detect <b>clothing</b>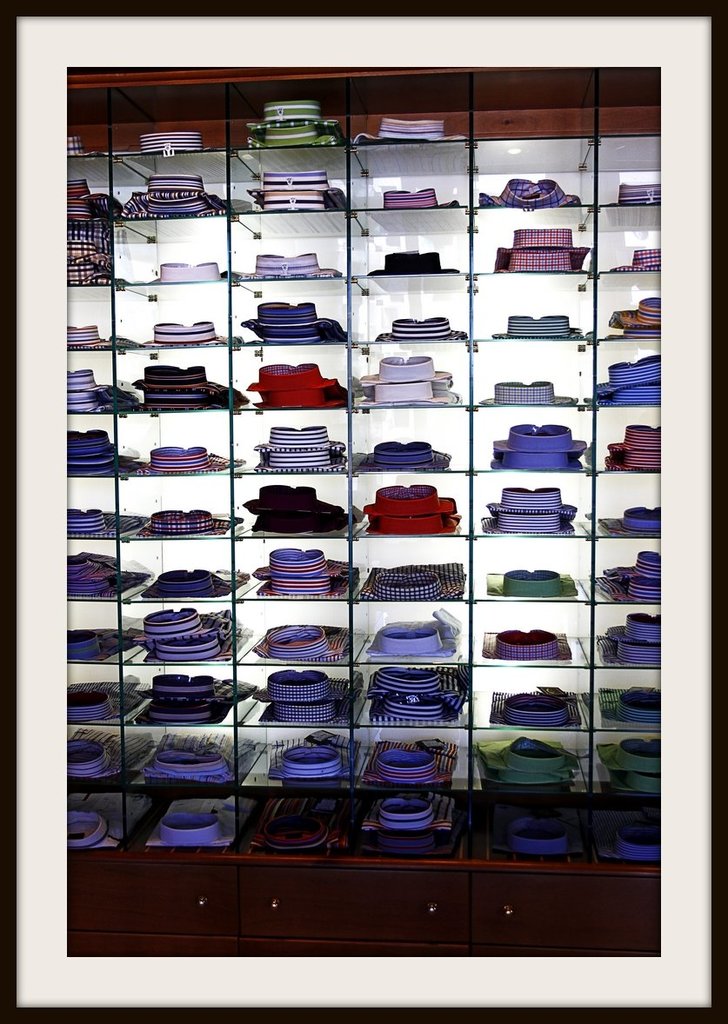
{"x1": 364, "y1": 793, "x2": 443, "y2": 822}
